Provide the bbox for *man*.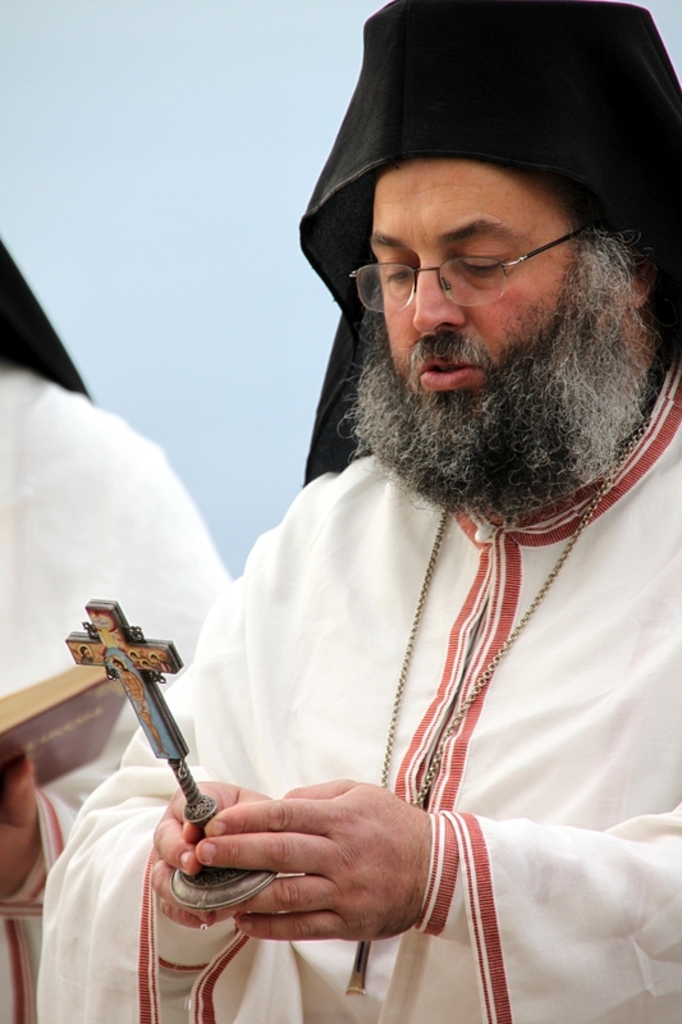
l=26, t=0, r=681, b=1023.
